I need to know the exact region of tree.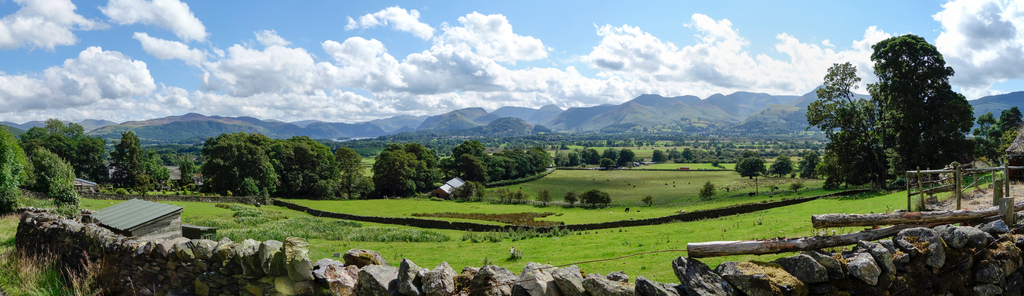
Region: detection(367, 147, 420, 205).
